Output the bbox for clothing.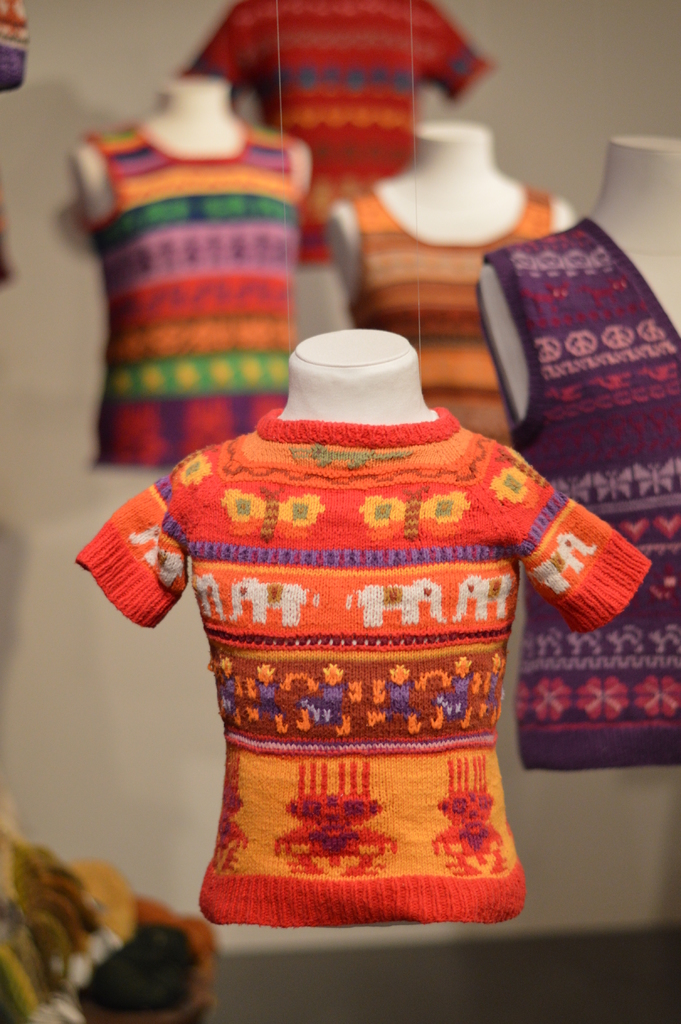
341 182 564 442.
